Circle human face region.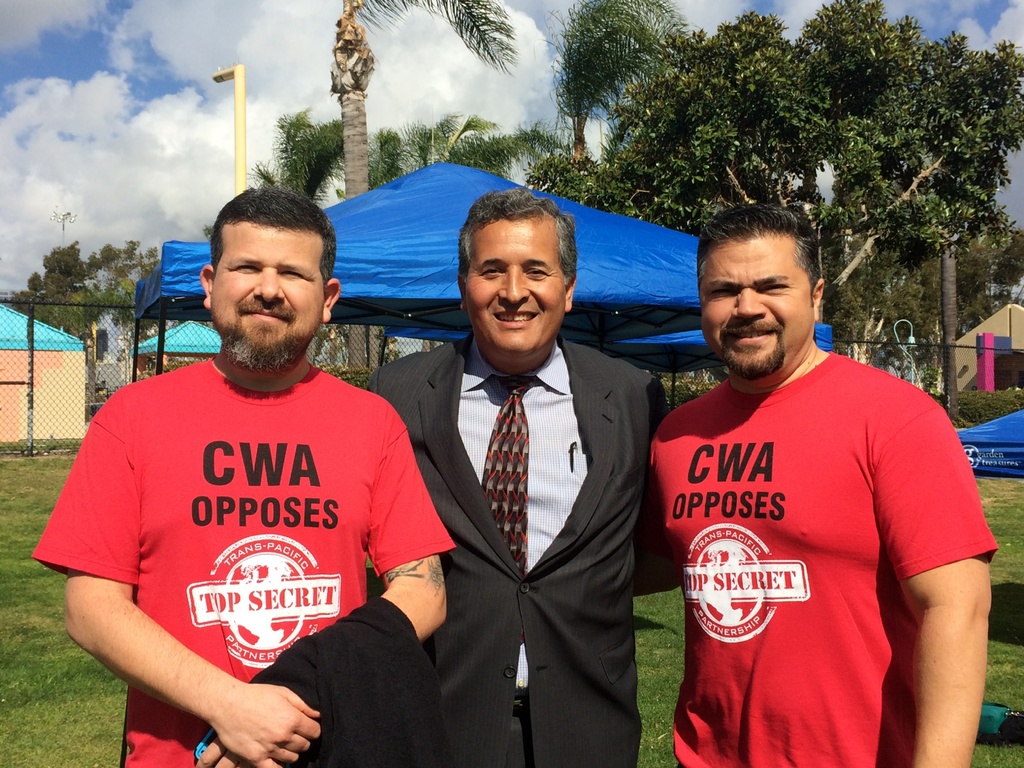
Region: (211, 224, 324, 375).
